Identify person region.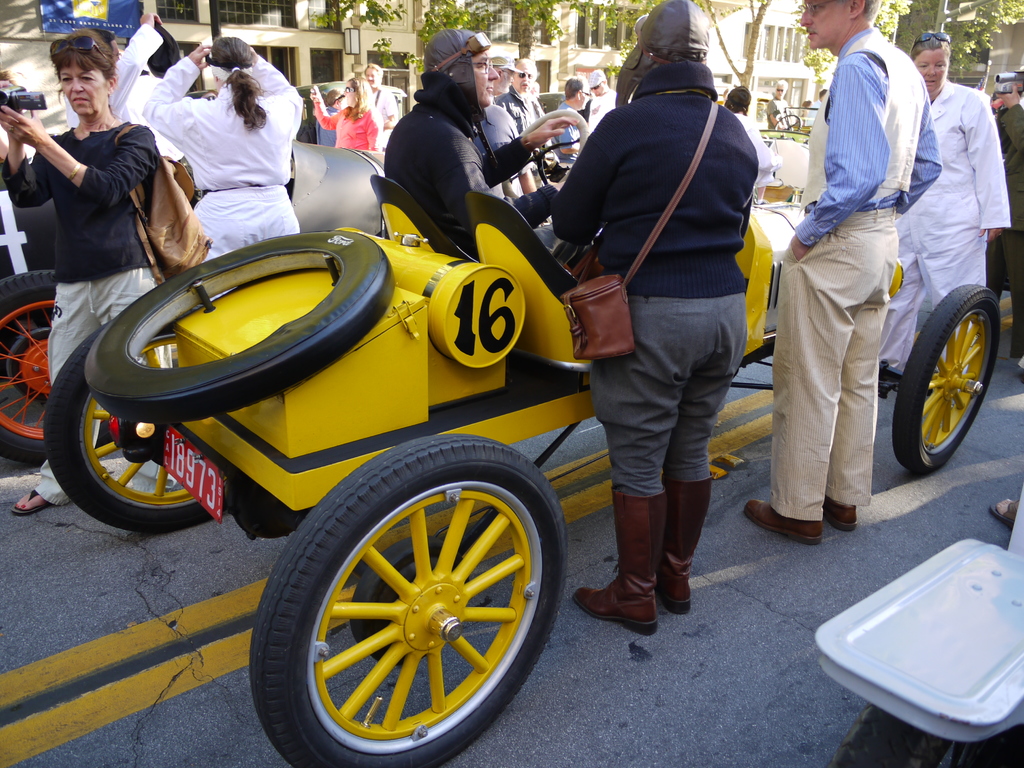
Region: (472, 53, 532, 188).
